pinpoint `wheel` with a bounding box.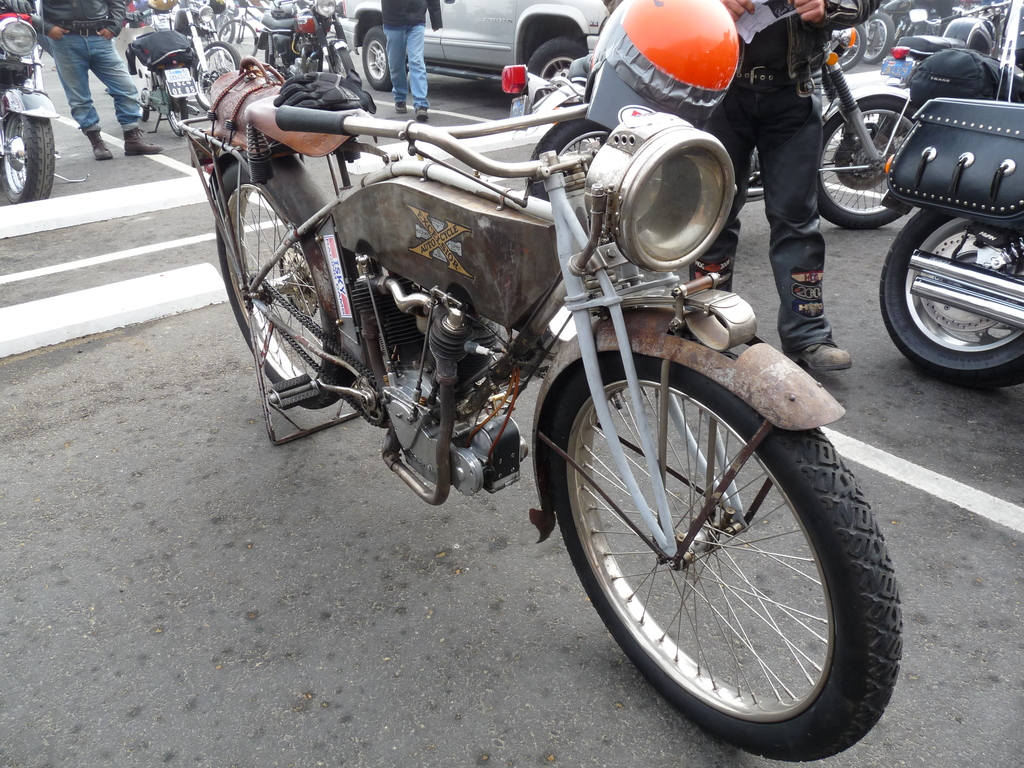
<bbox>211, 164, 353, 412</bbox>.
